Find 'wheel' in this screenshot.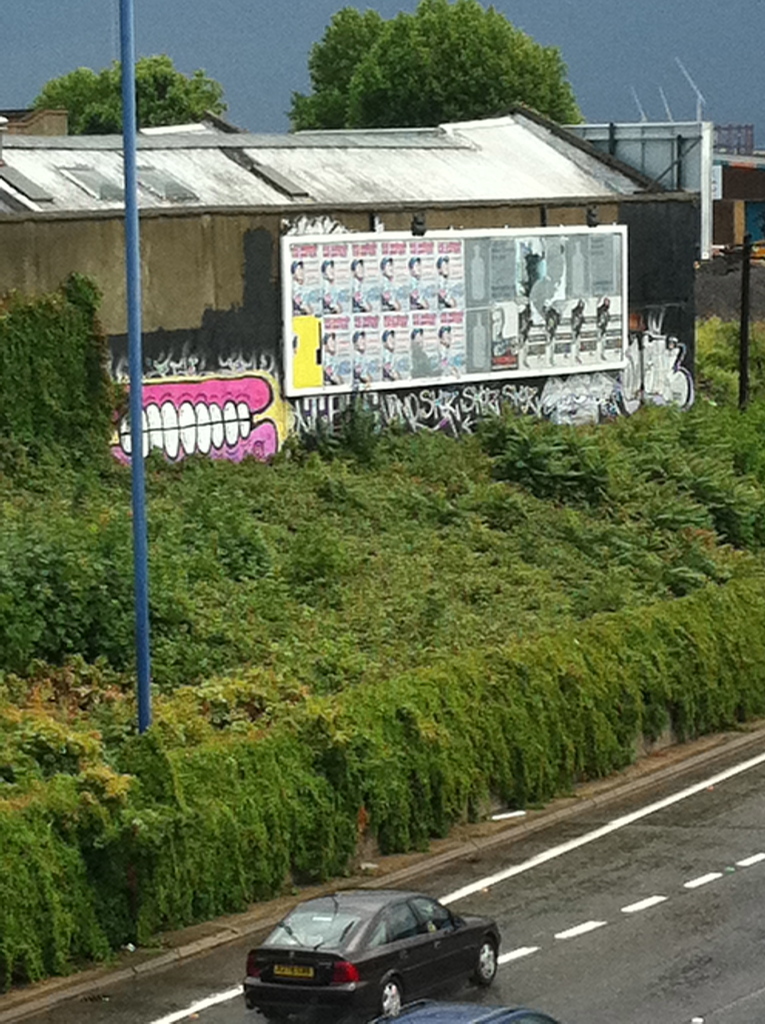
The bounding box for 'wheel' is bbox=[362, 973, 407, 1019].
